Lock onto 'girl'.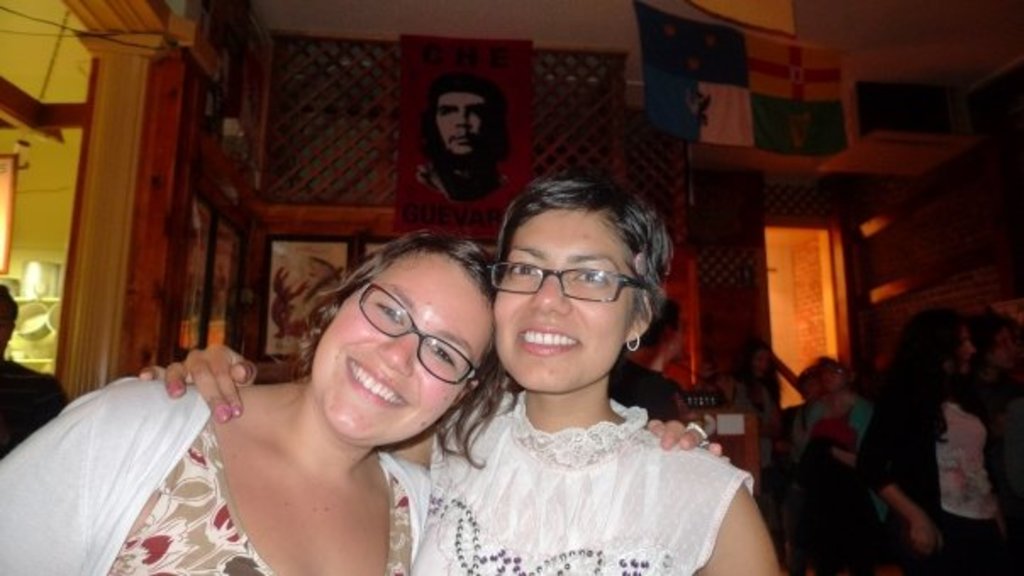
Locked: x1=137, y1=174, x2=787, y2=574.
